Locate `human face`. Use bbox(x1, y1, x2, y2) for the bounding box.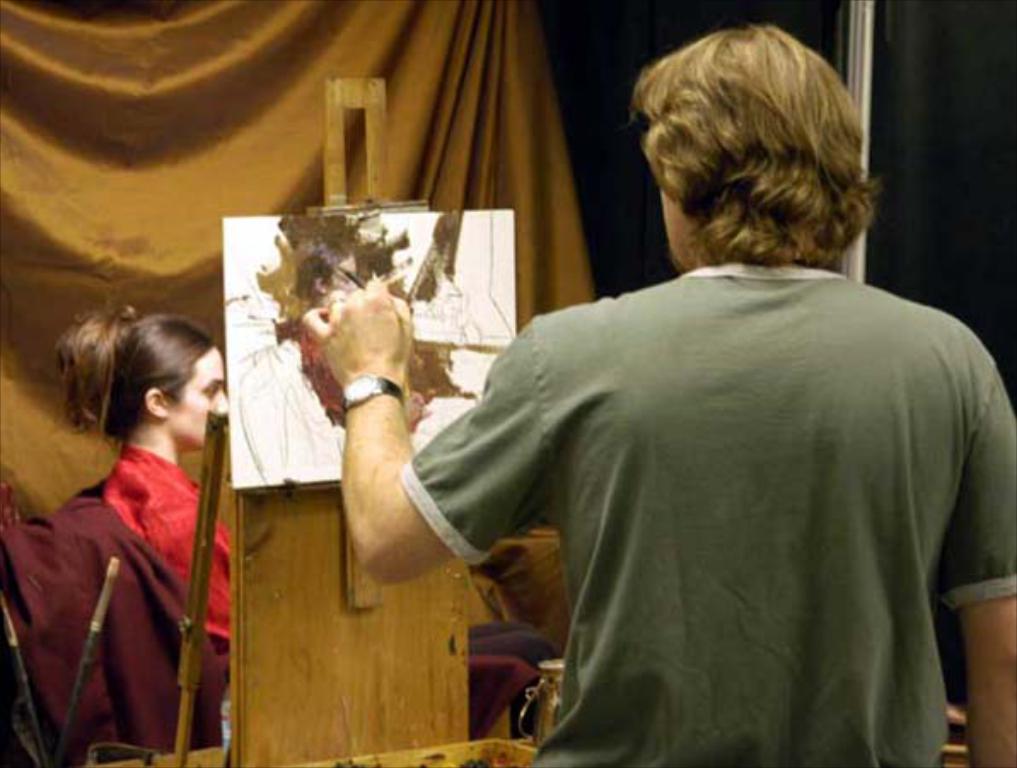
bbox(164, 345, 227, 442).
